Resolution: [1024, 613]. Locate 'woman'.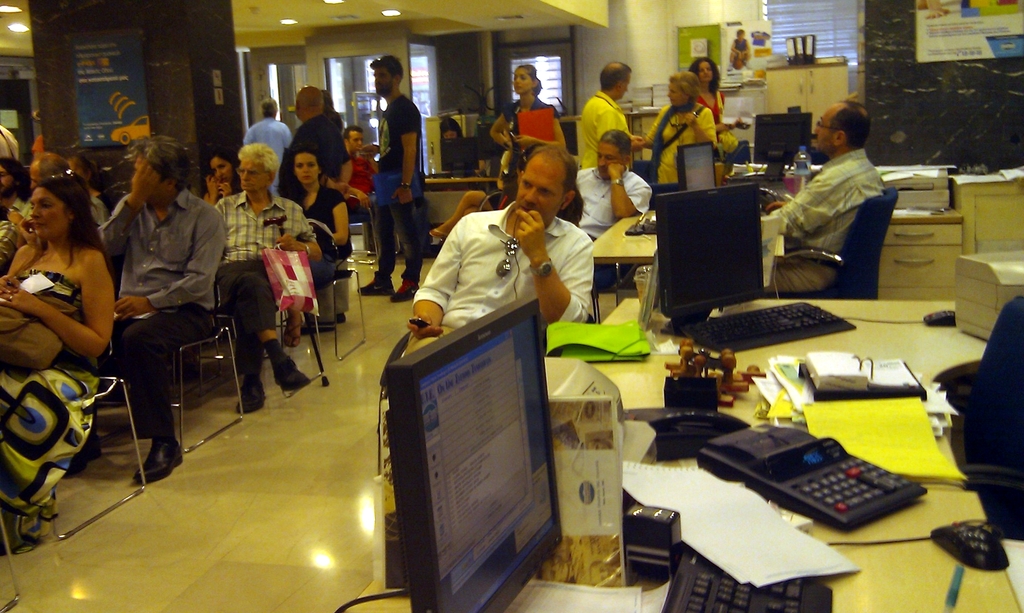
crop(289, 149, 353, 349).
